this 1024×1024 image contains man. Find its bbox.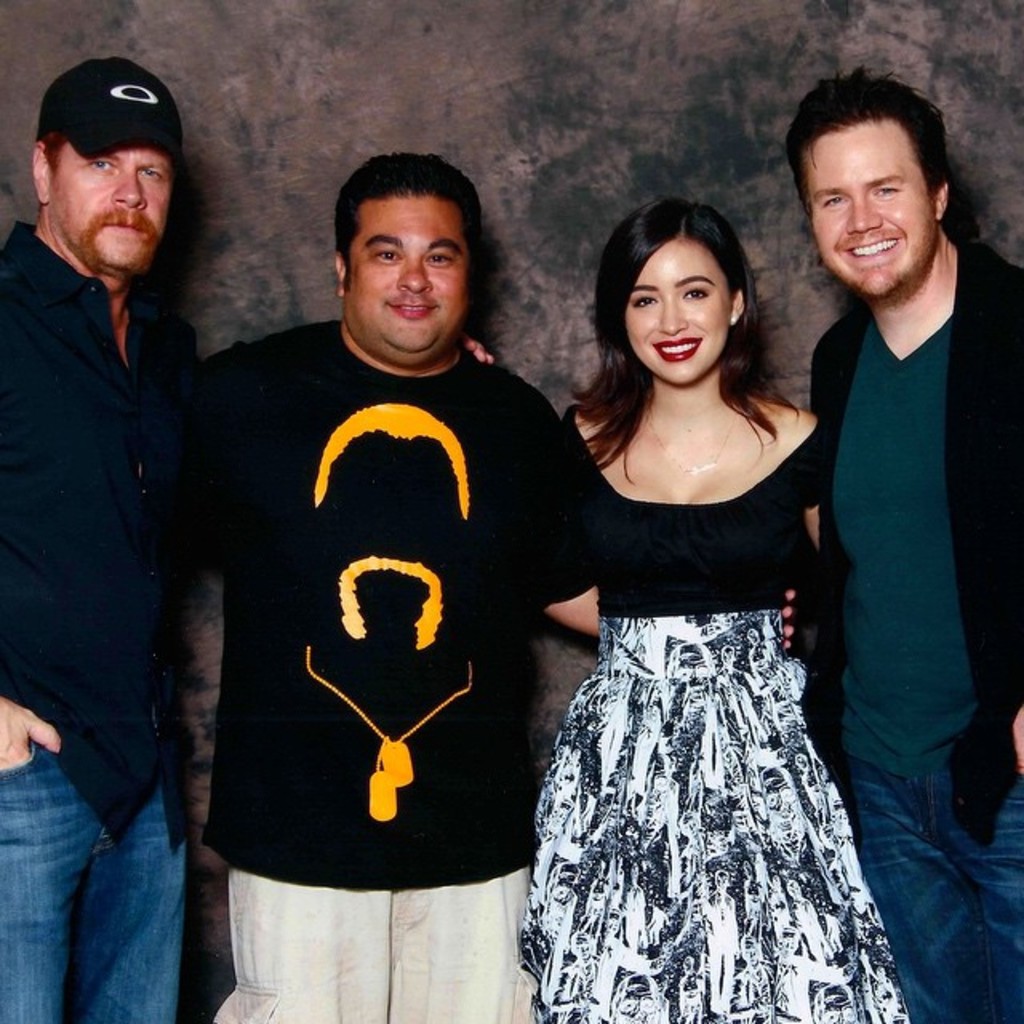
bbox=(778, 72, 1011, 954).
